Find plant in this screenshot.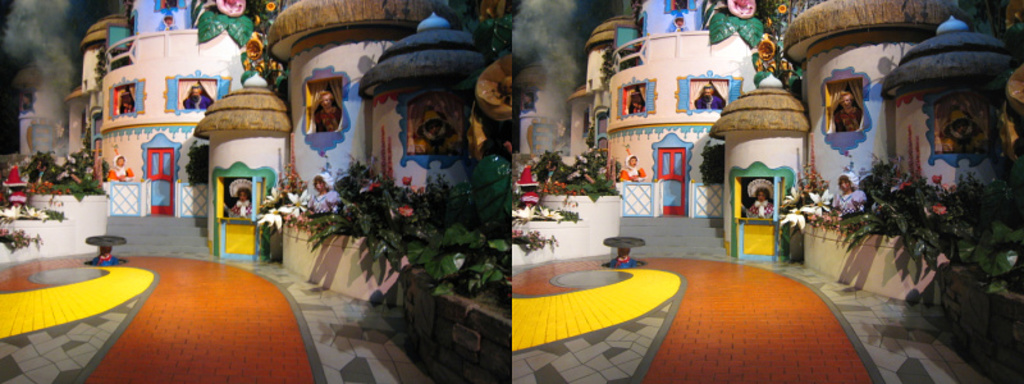
The bounding box for plant is pyautogui.locateOnScreen(63, 178, 104, 200).
